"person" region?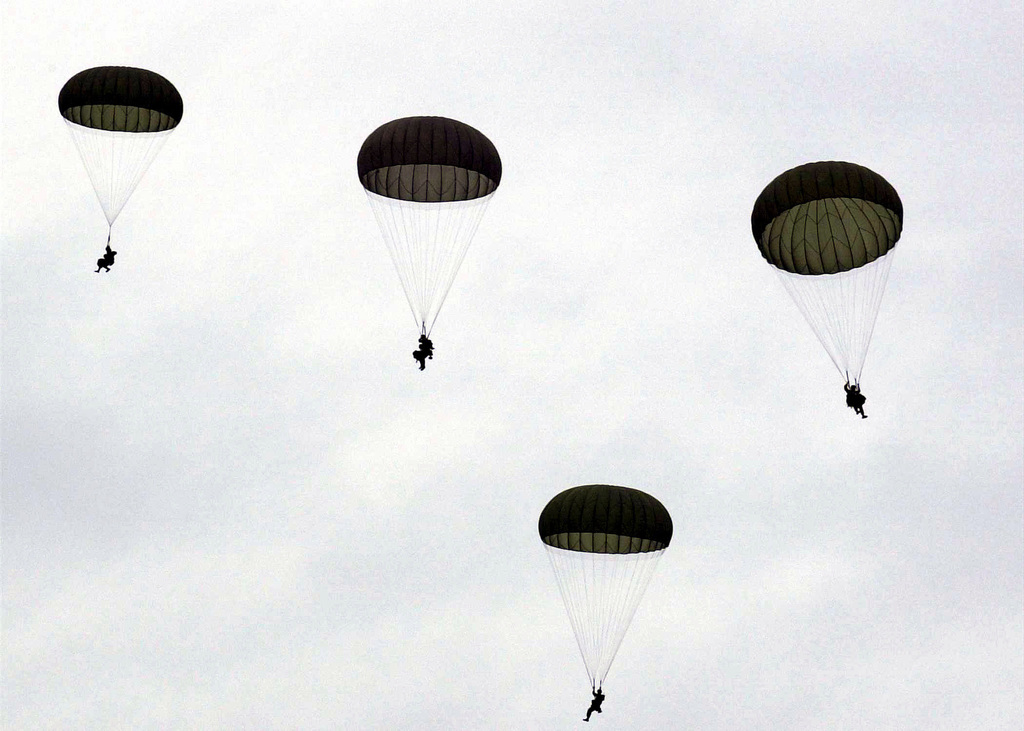
(412,330,433,369)
